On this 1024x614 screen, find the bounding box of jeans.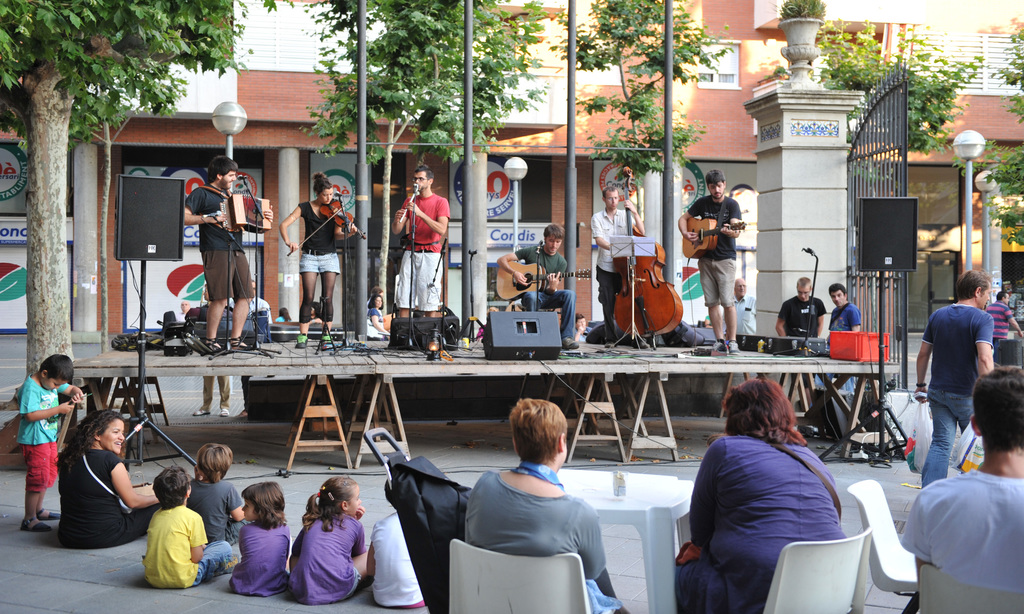
Bounding box: detection(19, 444, 59, 489).
